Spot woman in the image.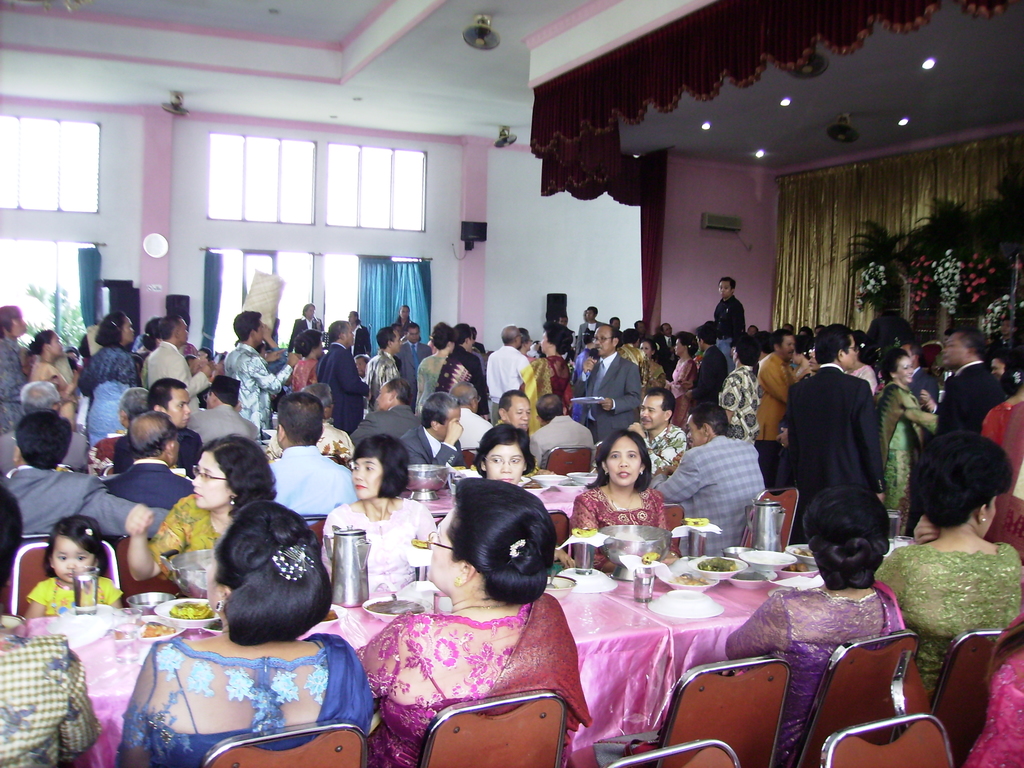
woman found at 515, 323, 570, 438.
